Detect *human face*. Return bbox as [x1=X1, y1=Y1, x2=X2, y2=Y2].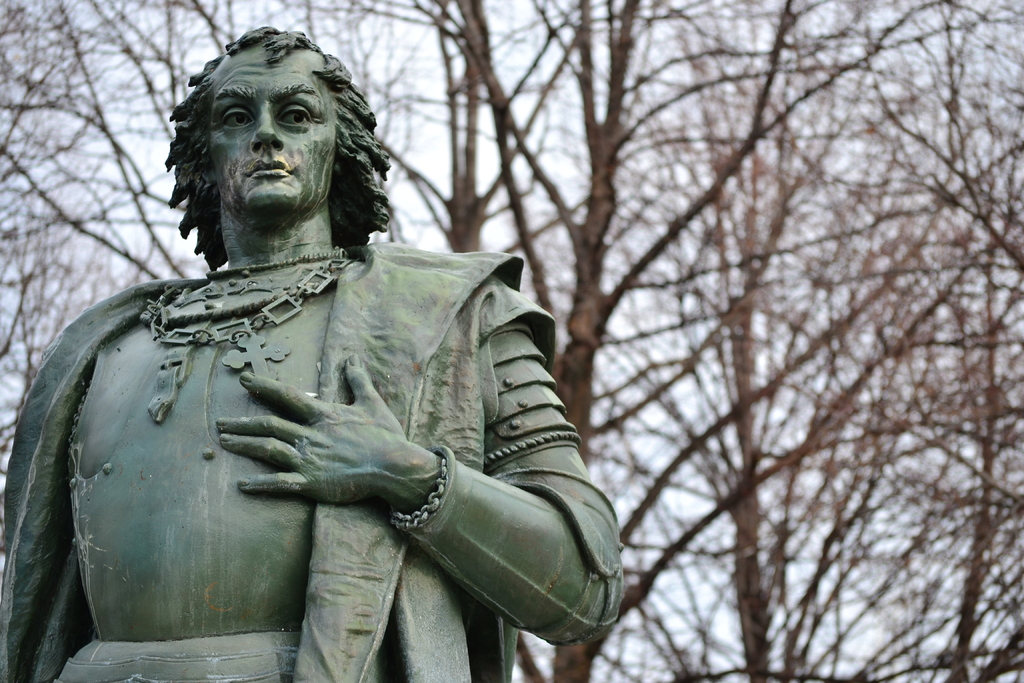
[x1=210, y1=42, x2=335, y2=215].
